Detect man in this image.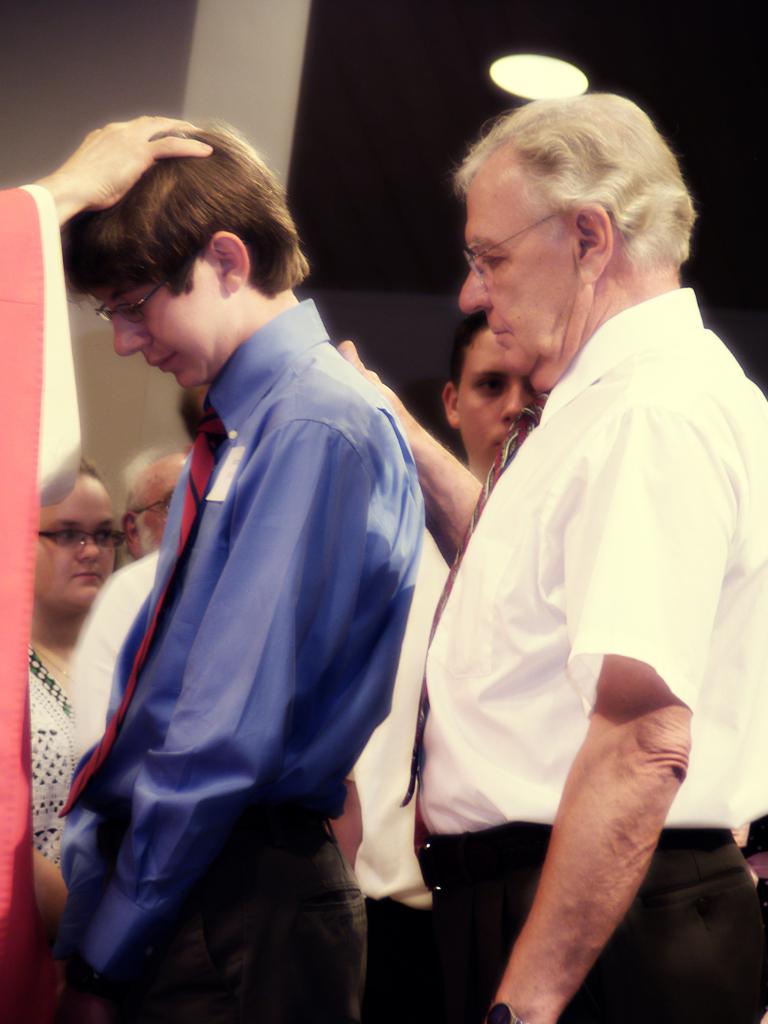
Detection: bbox(116, 445, 216, 570).
